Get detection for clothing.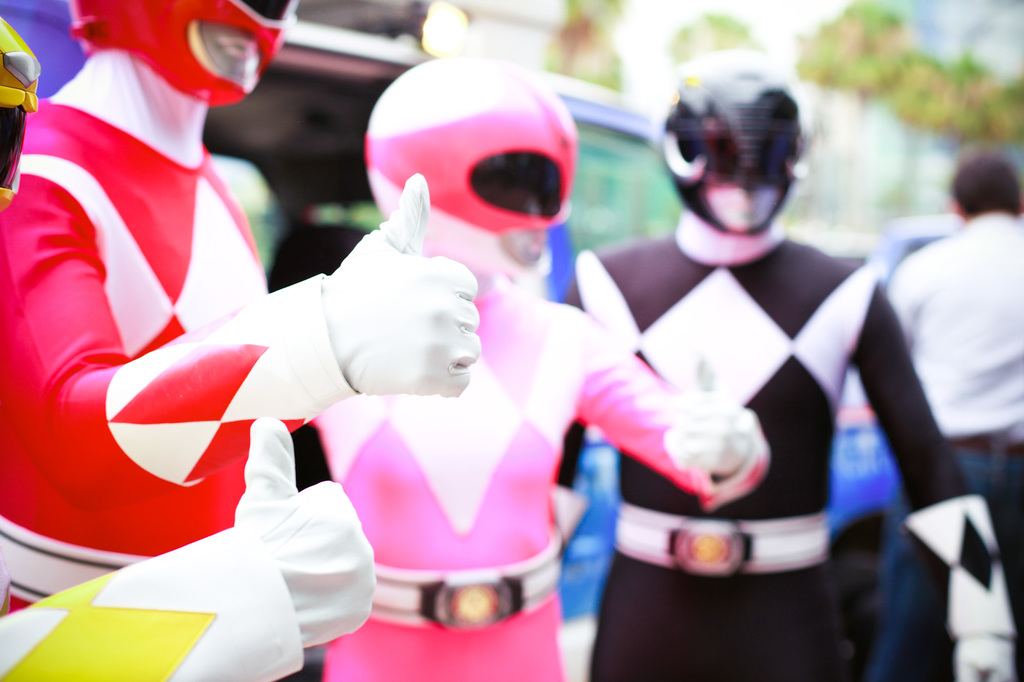
Detection: [0,88,318,612].
